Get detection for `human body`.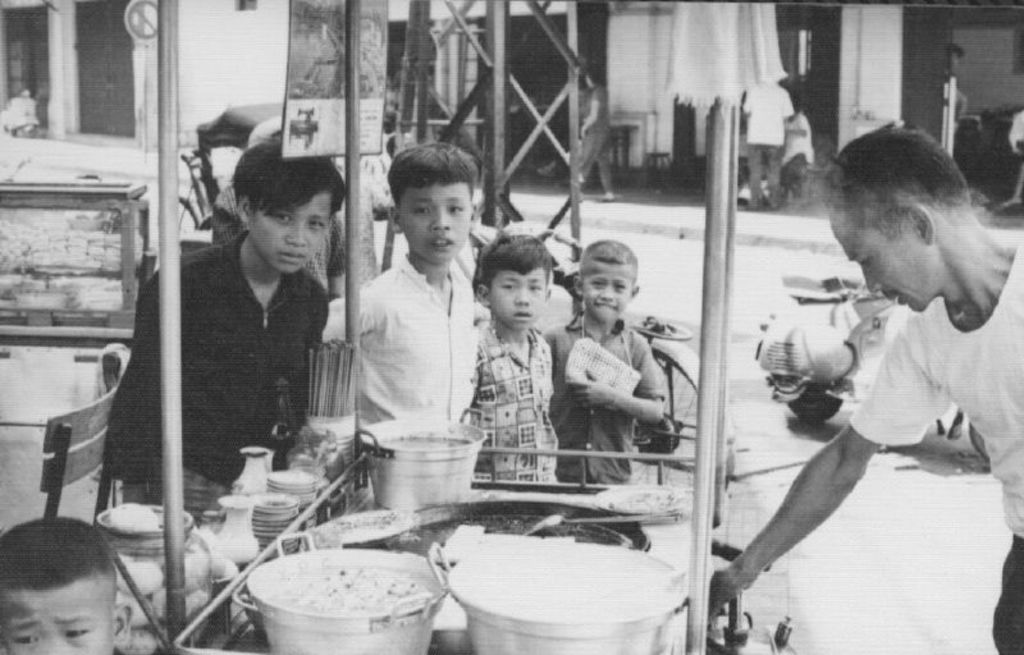
Detection: 0:504:133:652.
